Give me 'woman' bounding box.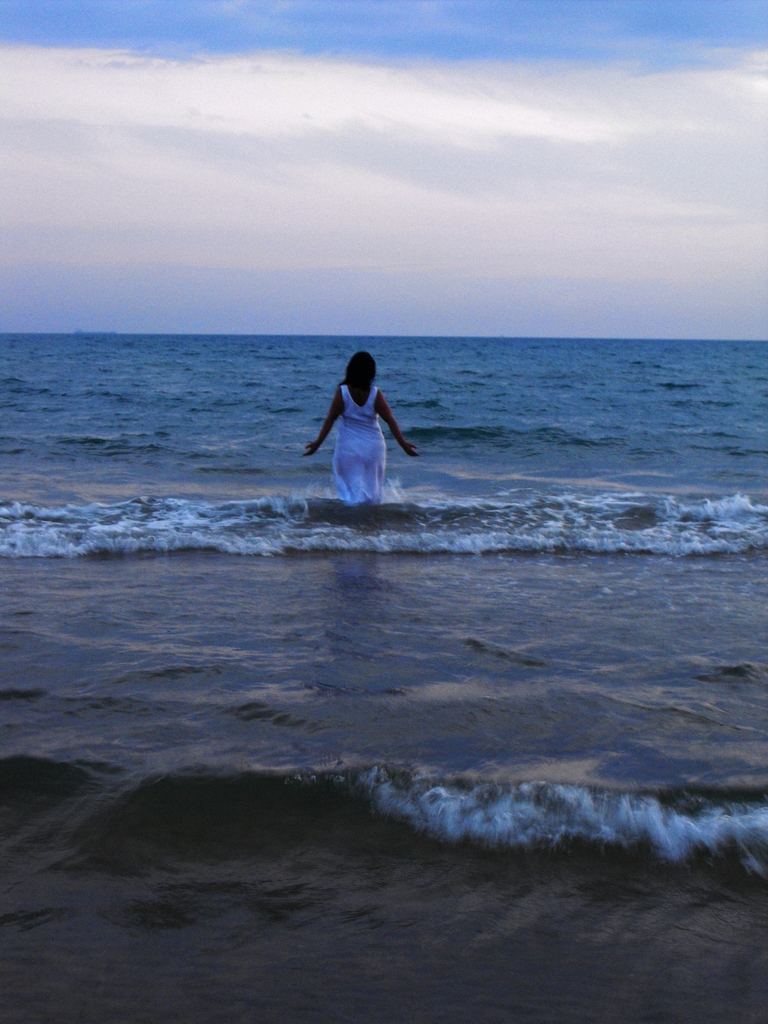
l=292, t=332, r=422, b=497.
